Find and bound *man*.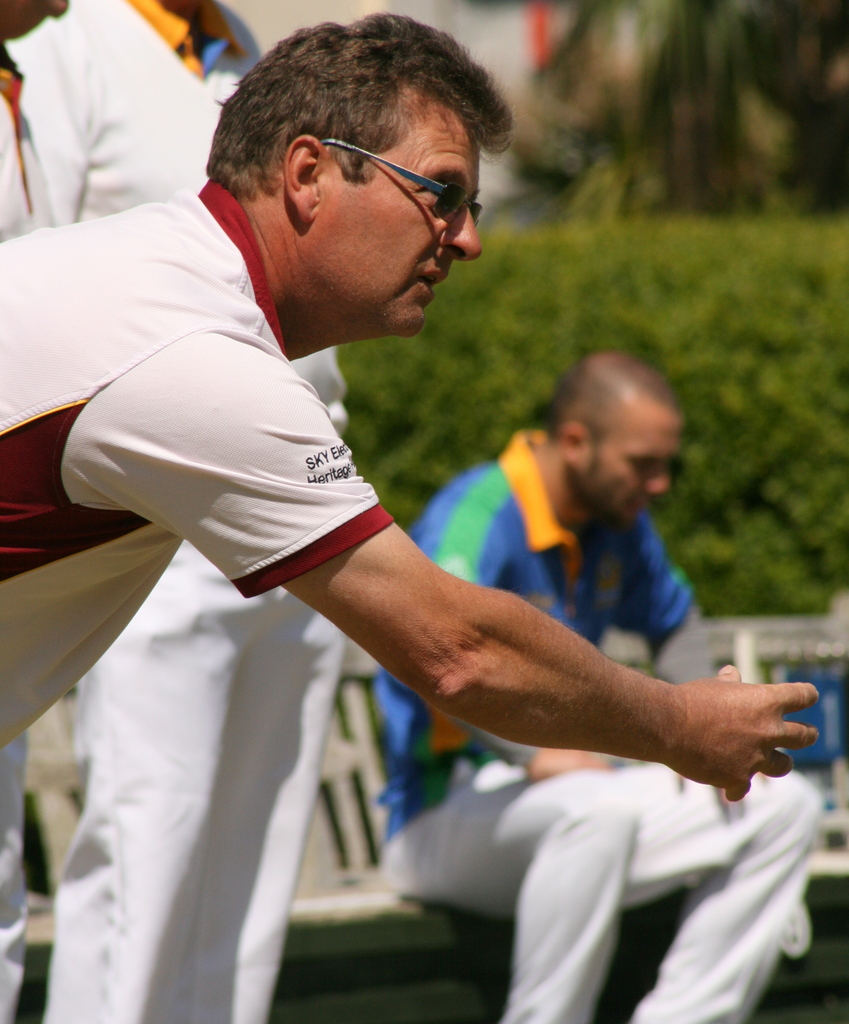
Bound: {"x1": 364, "y1": 350, "x2": 821, "y2": 1023}.
